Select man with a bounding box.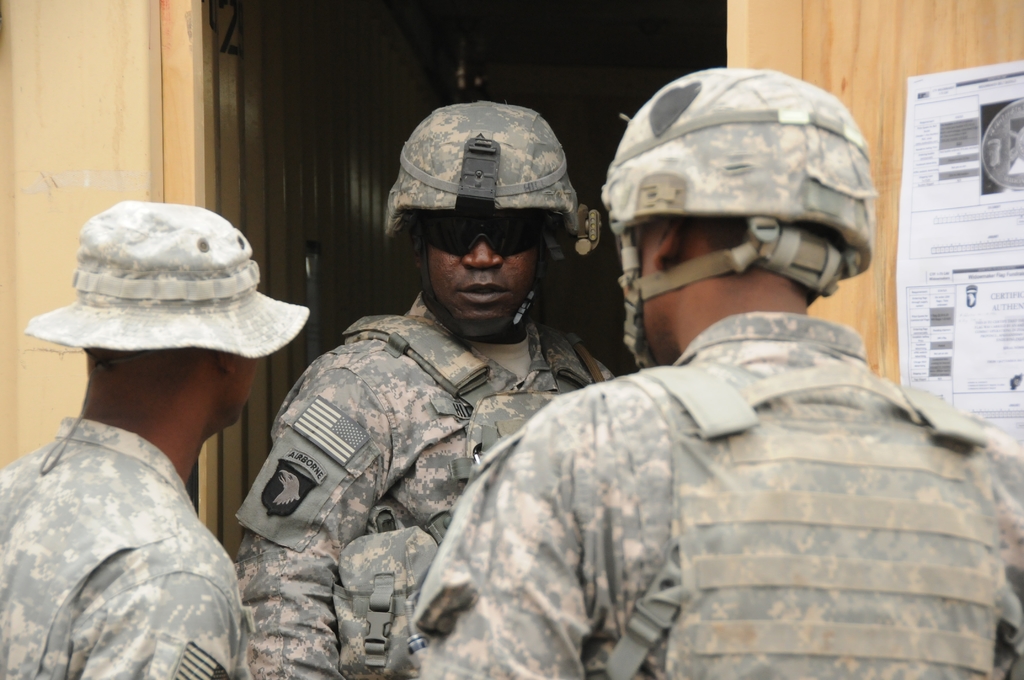
detection(3, 207, 326, 679).
